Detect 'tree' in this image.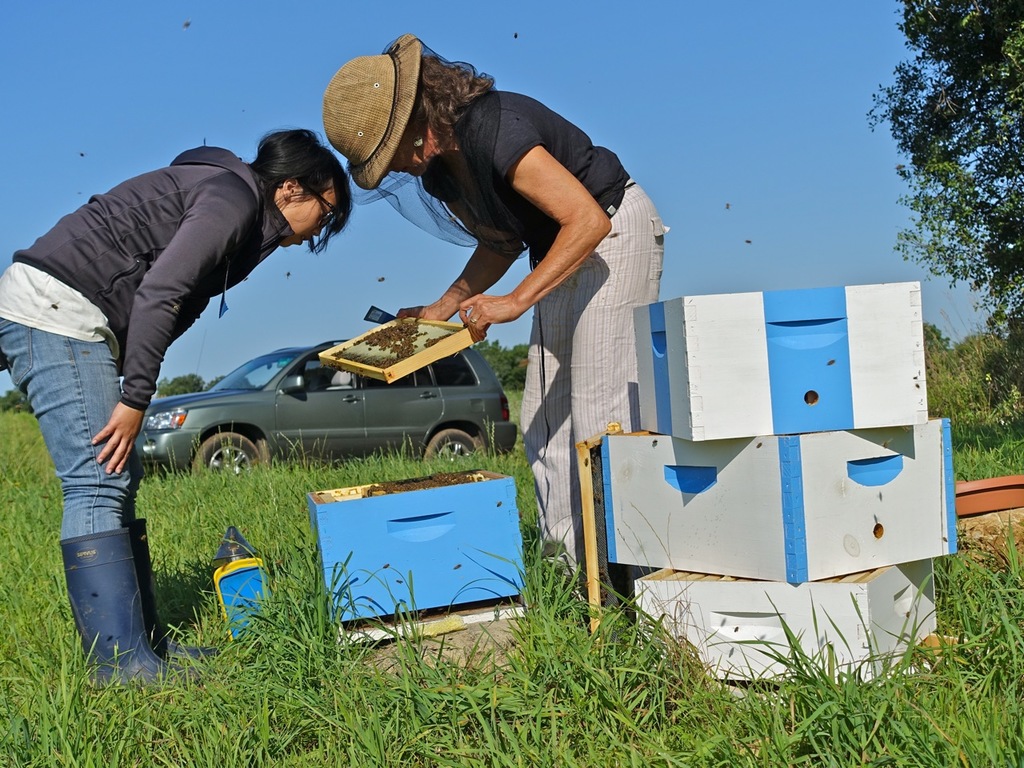
Detection: [x1=478, y1=330, x2=534, y2=395].
